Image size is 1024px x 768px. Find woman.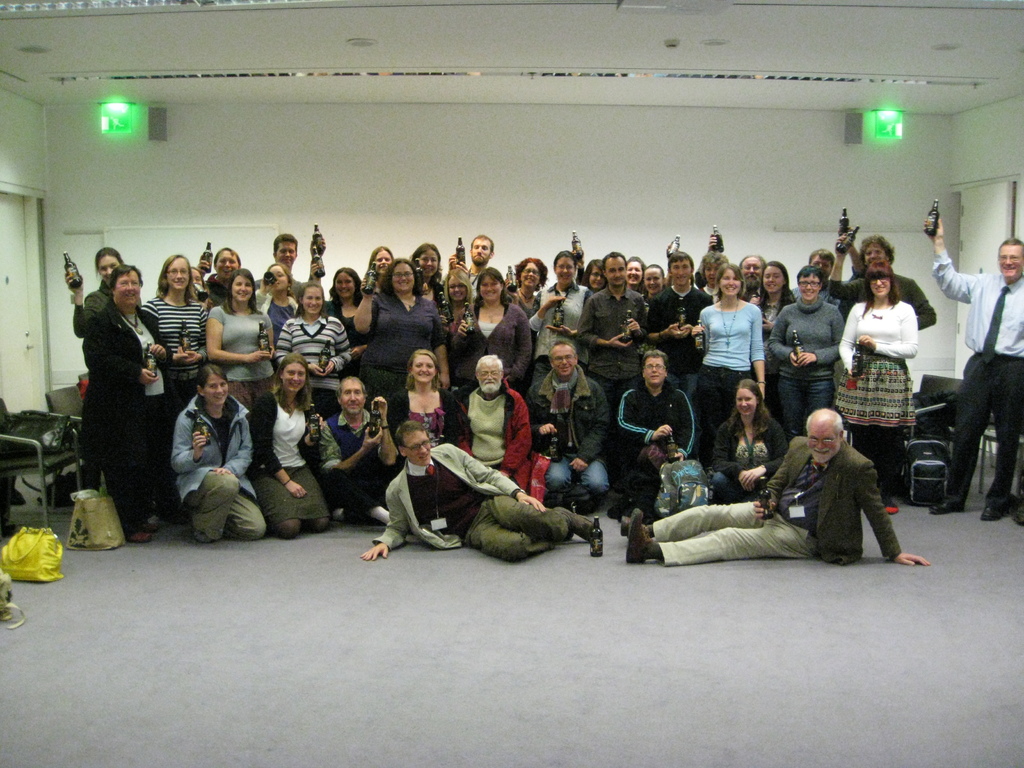
501, 253, 551, 319.
